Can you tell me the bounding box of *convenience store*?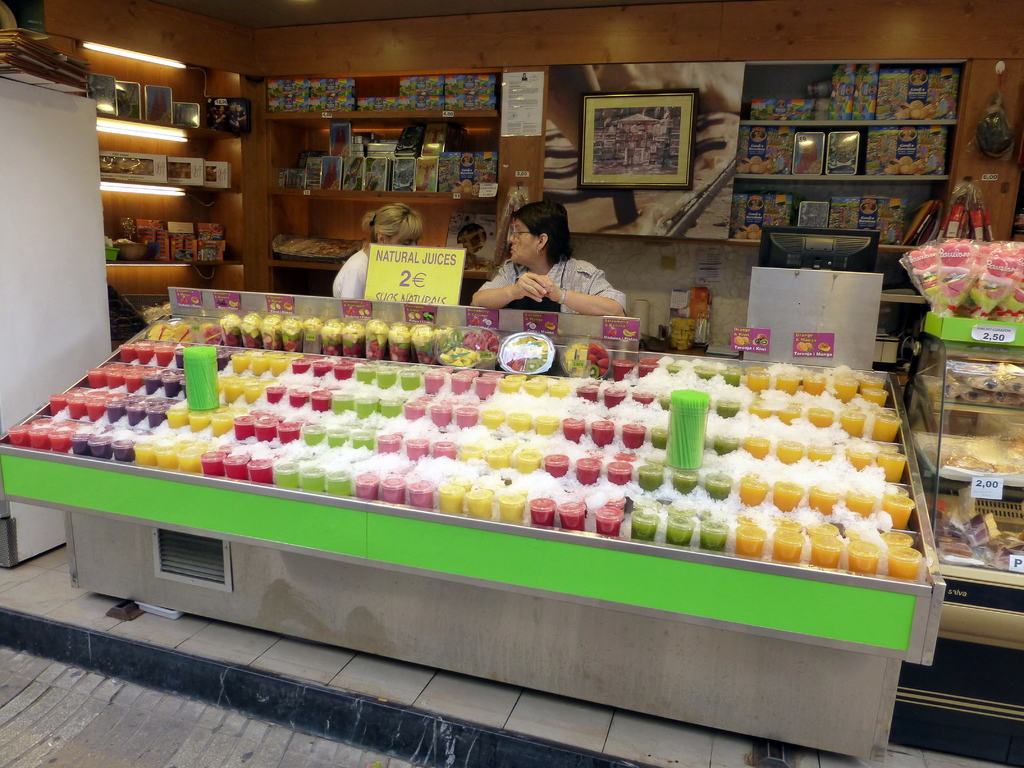
(0, 0, 1023, 767).
